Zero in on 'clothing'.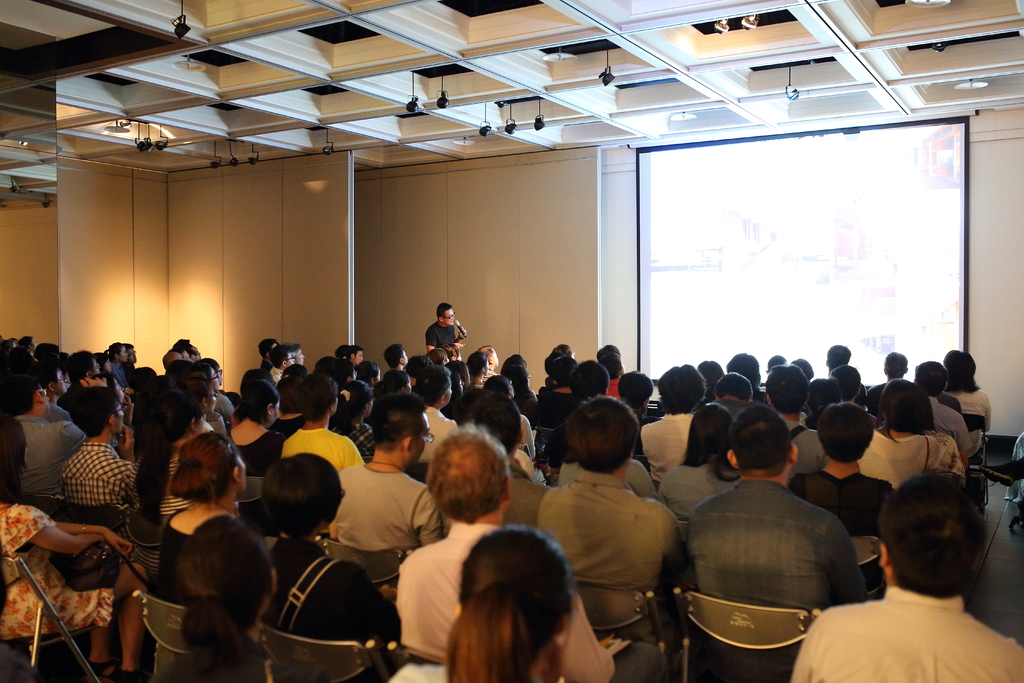
Zeroed in: [499, 463, 552, 523].
